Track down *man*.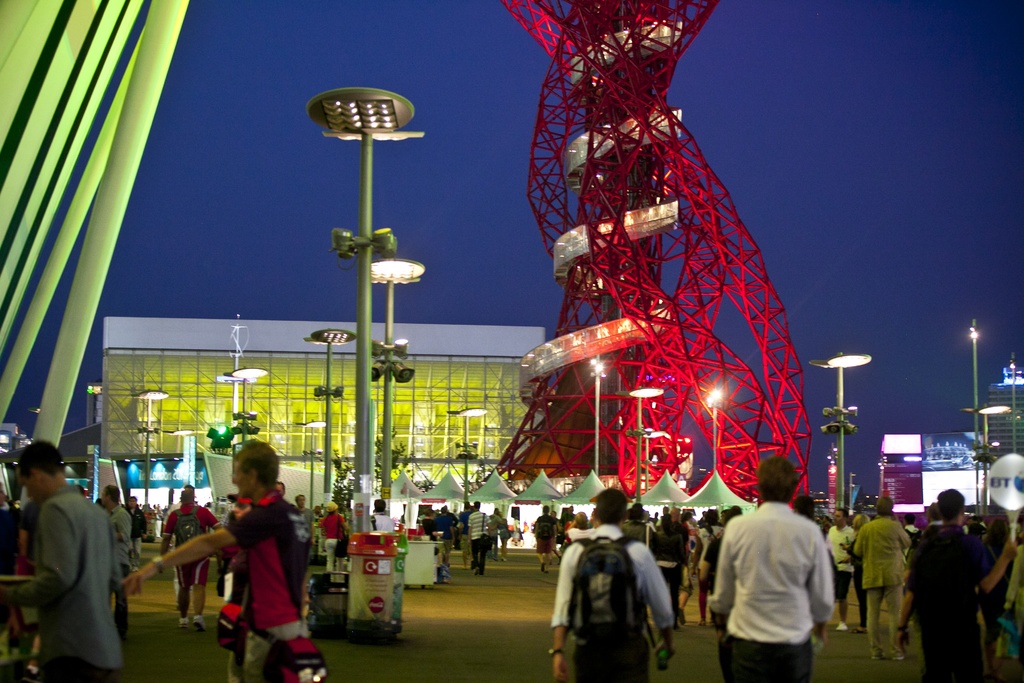
Tracked to BBox(858, 499, 913, 657).
